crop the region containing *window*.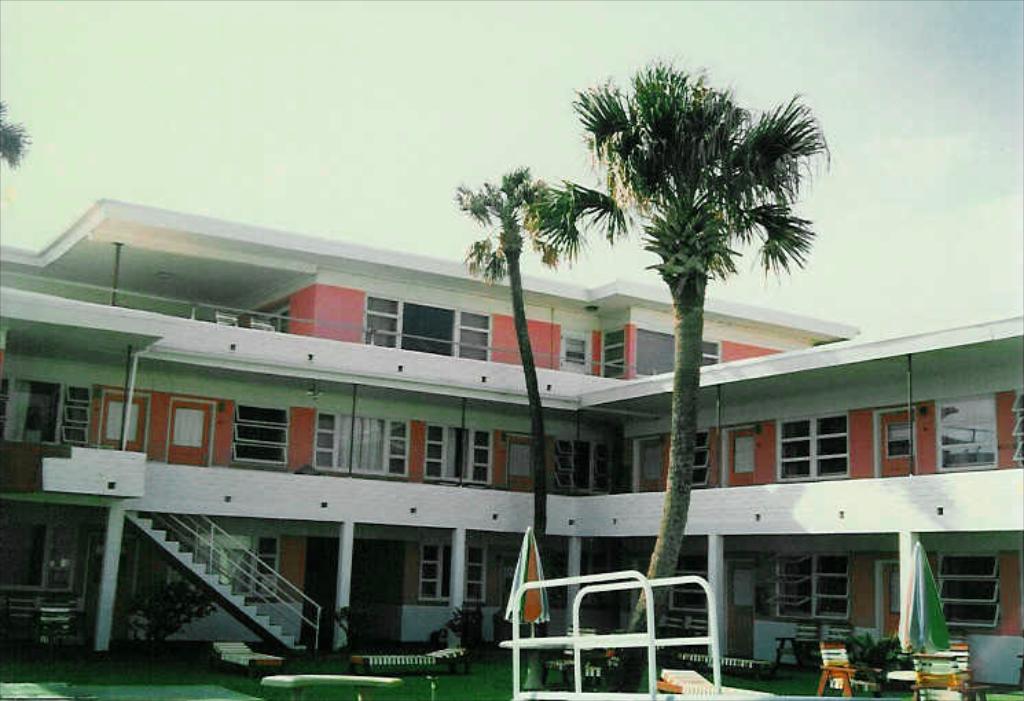
Crop region: x1=702, y1=340, x2=722, y2=368.
